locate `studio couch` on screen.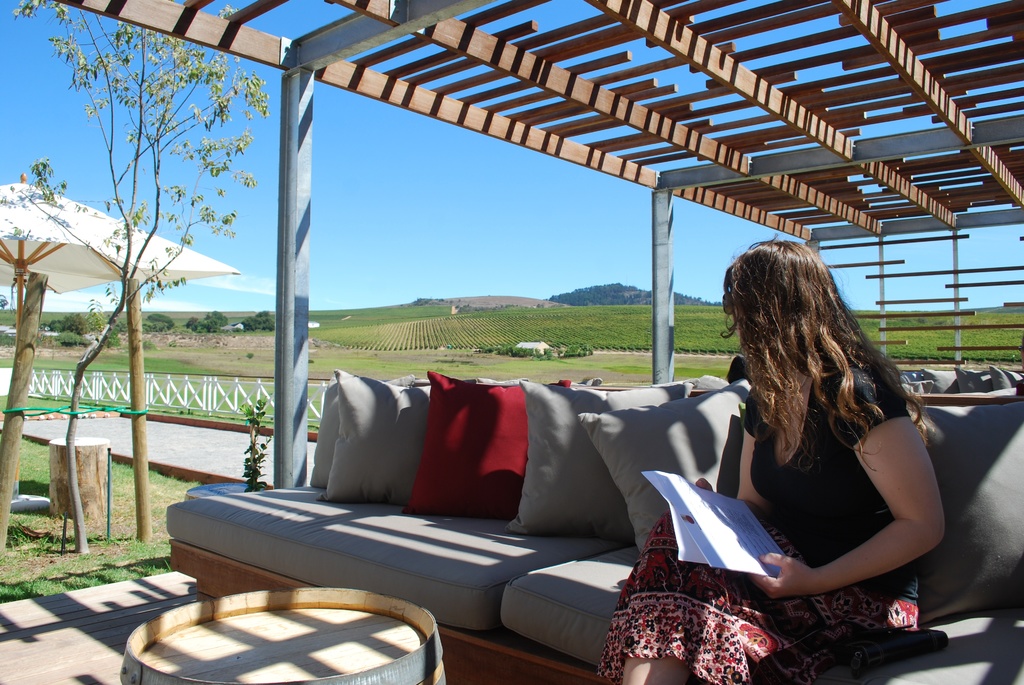
On screen at <box>154,351,1023,684</box>.
